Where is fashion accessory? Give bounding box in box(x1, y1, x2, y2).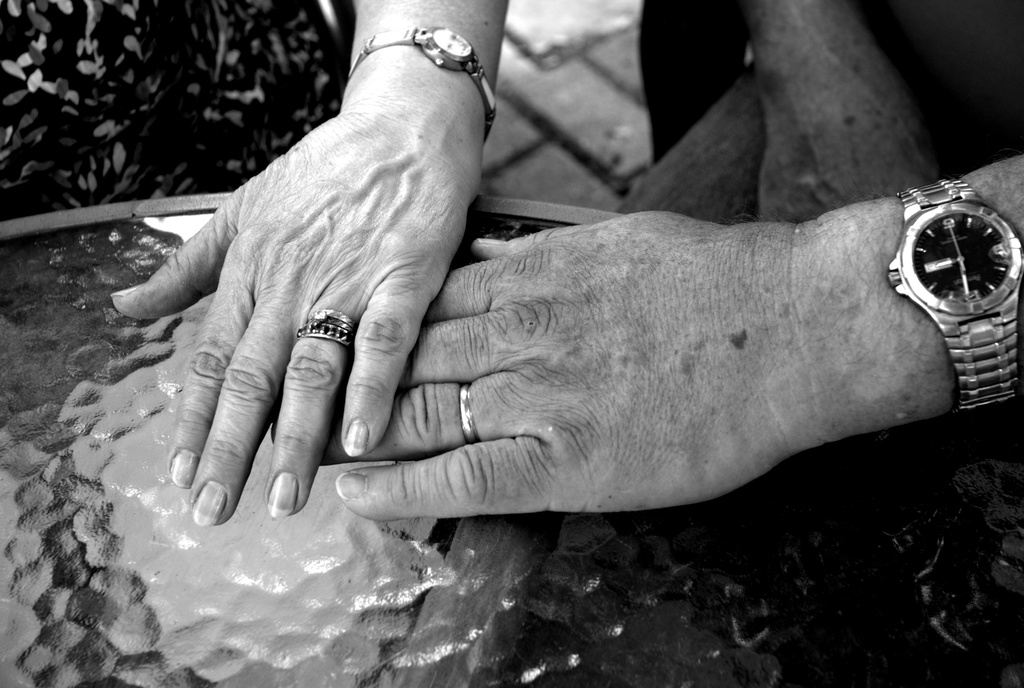
box(297, 308, 352, 345).
